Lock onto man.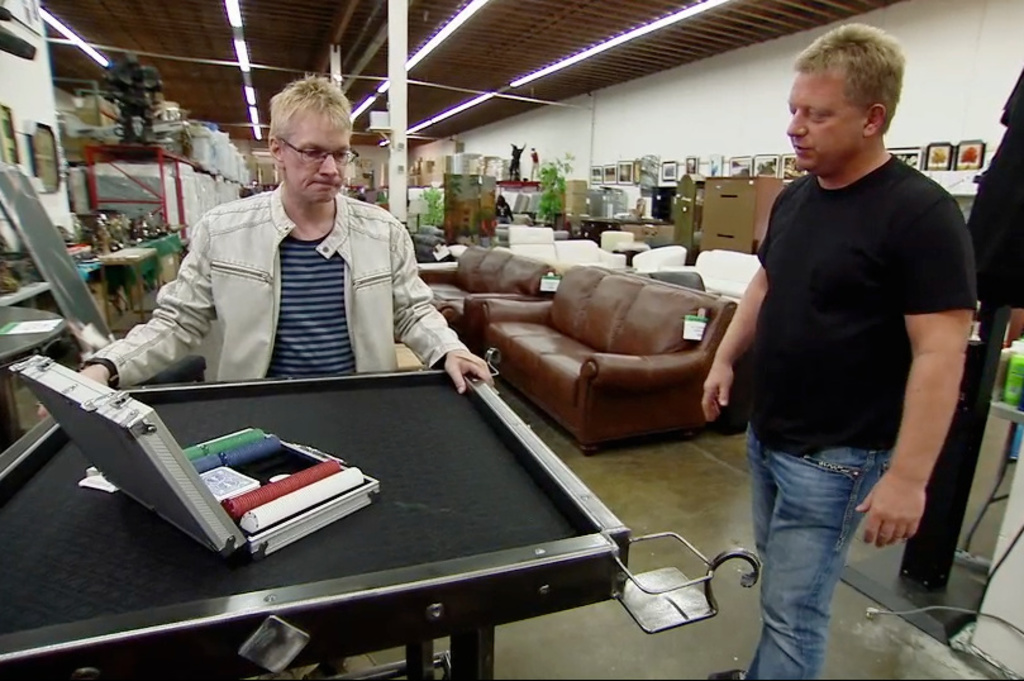
Locked: (x1=701, y1=16, x2=972, y2=680).
